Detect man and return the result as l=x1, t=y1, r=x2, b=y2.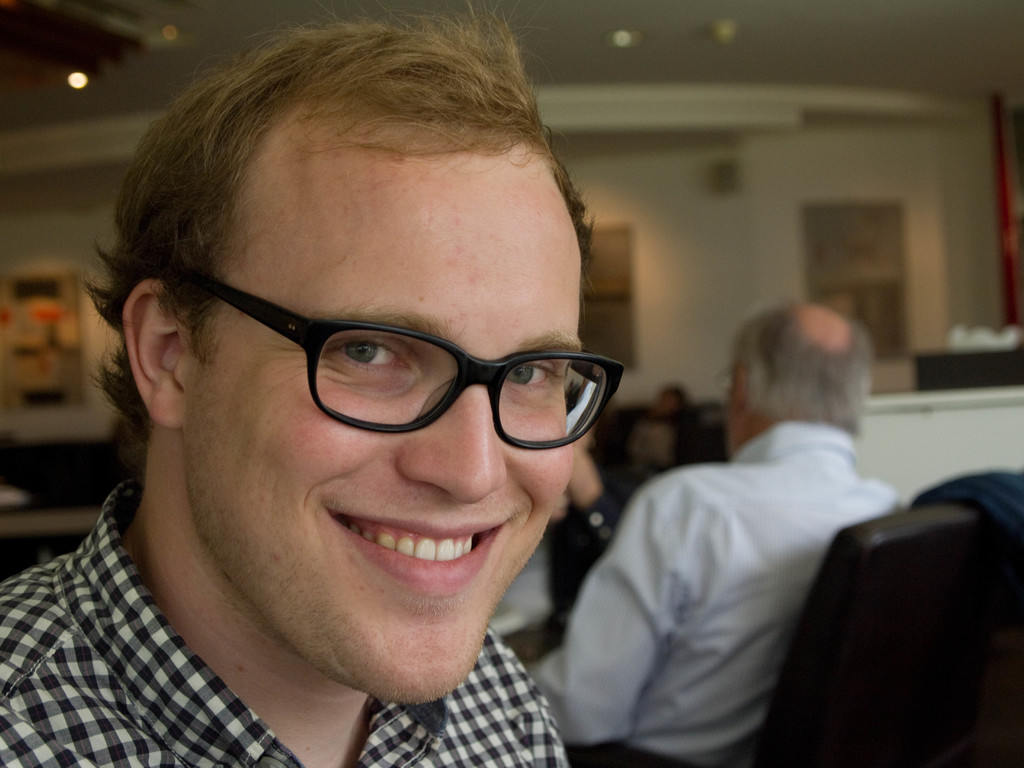
l=525, t=294, r=908, b=767.
